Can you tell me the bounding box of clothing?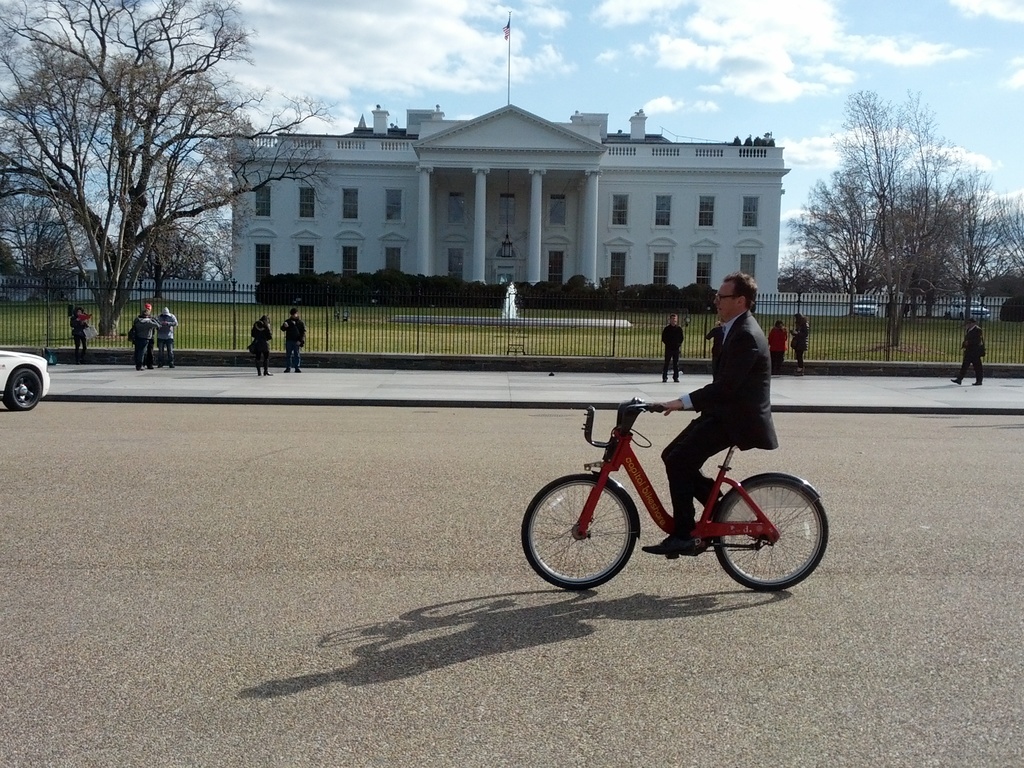
[771, 325, 787, 372].
